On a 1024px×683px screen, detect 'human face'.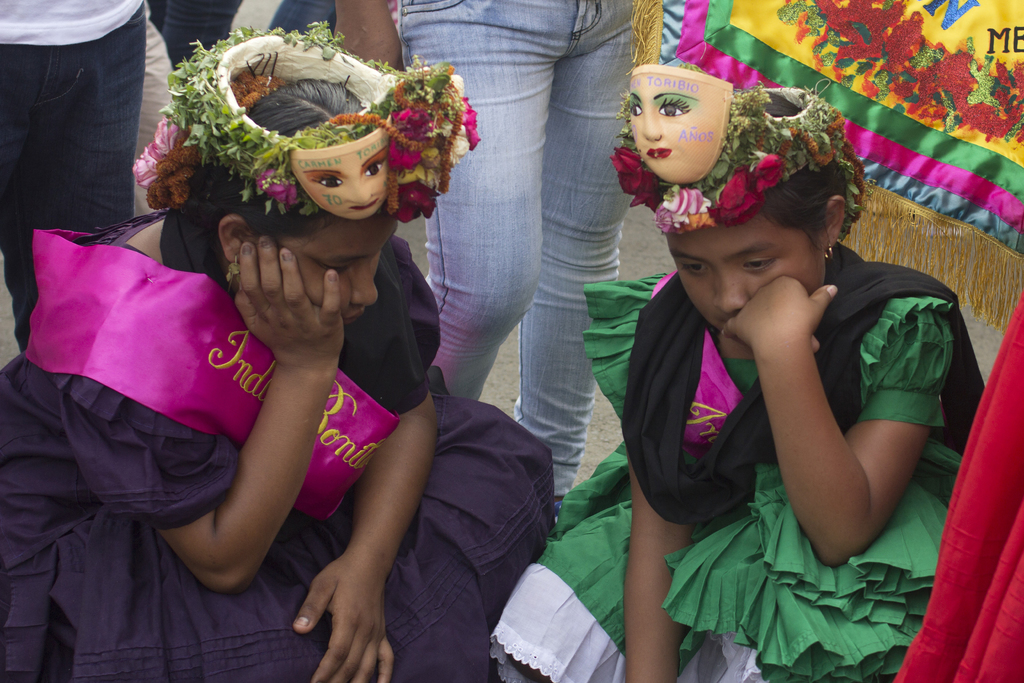
x1=683 y1=222 x2=843 y2=343.
